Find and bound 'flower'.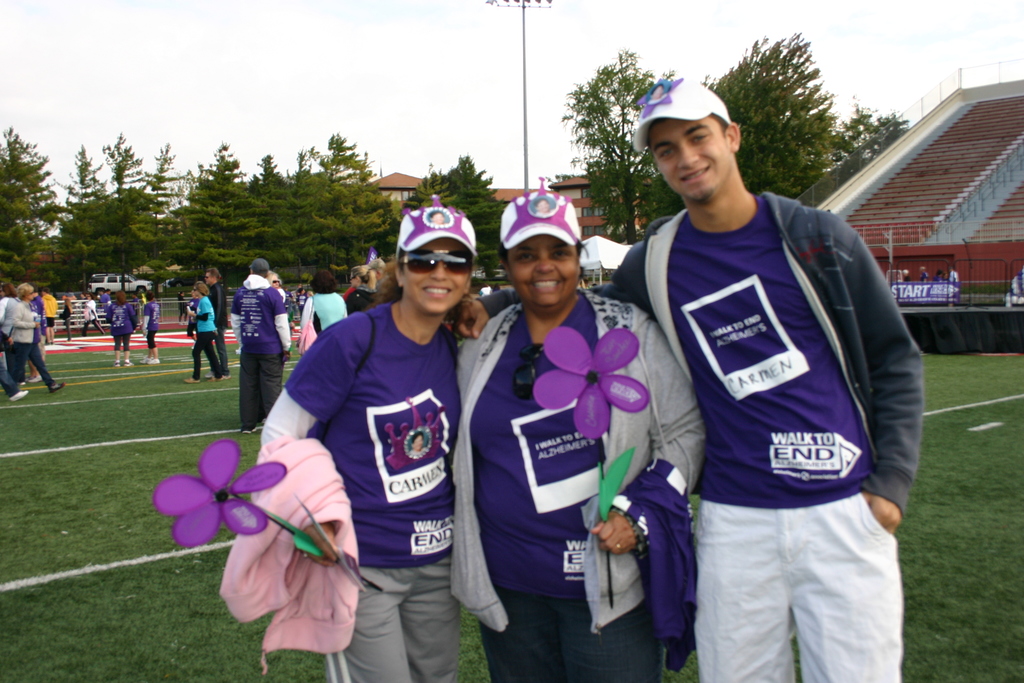
Bound: [530, 325, 650, 438].
